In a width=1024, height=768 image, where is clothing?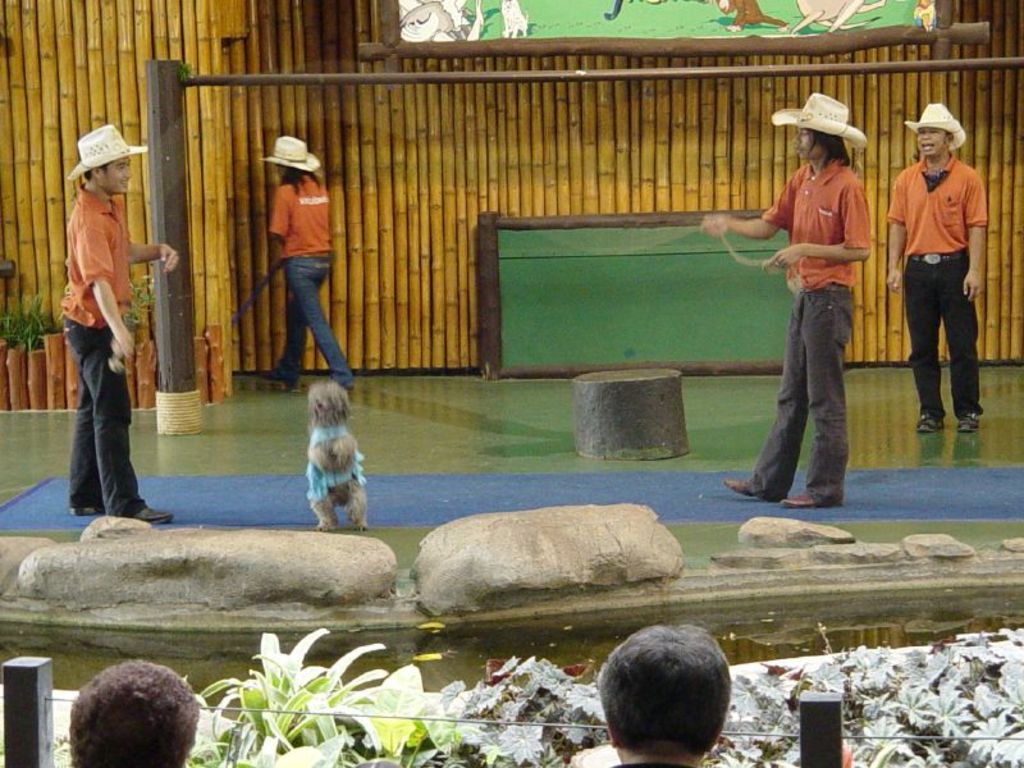
(left=266, top=169, right=353, bottom=387).
